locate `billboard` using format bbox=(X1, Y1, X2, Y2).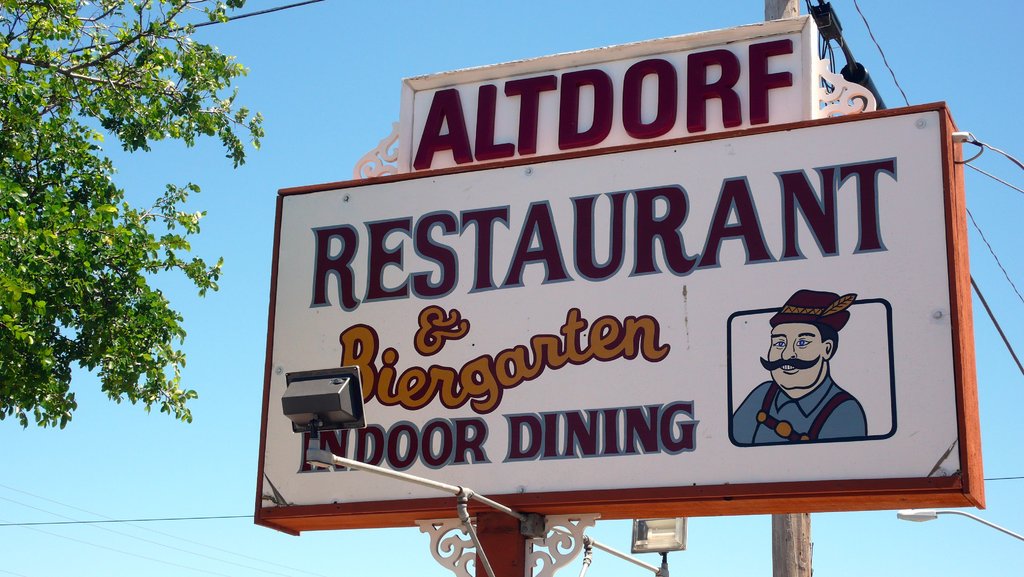
bbox=(262, 146, 962, 493).
